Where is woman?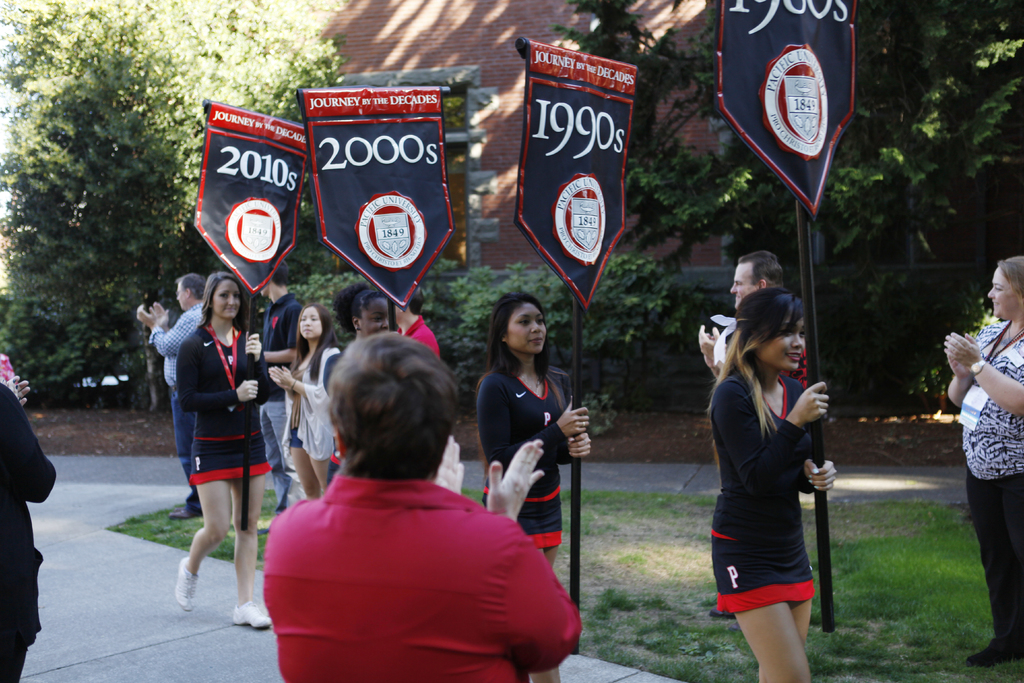
region(343, 281, 398, 475).
